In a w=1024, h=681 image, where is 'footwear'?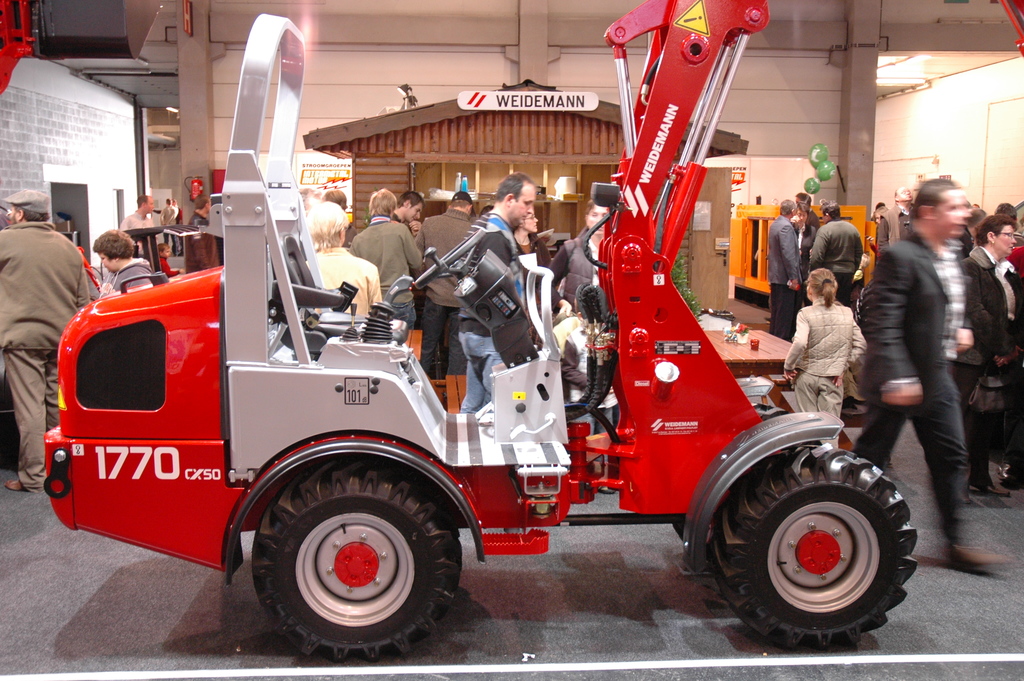
6 477 29 491.
